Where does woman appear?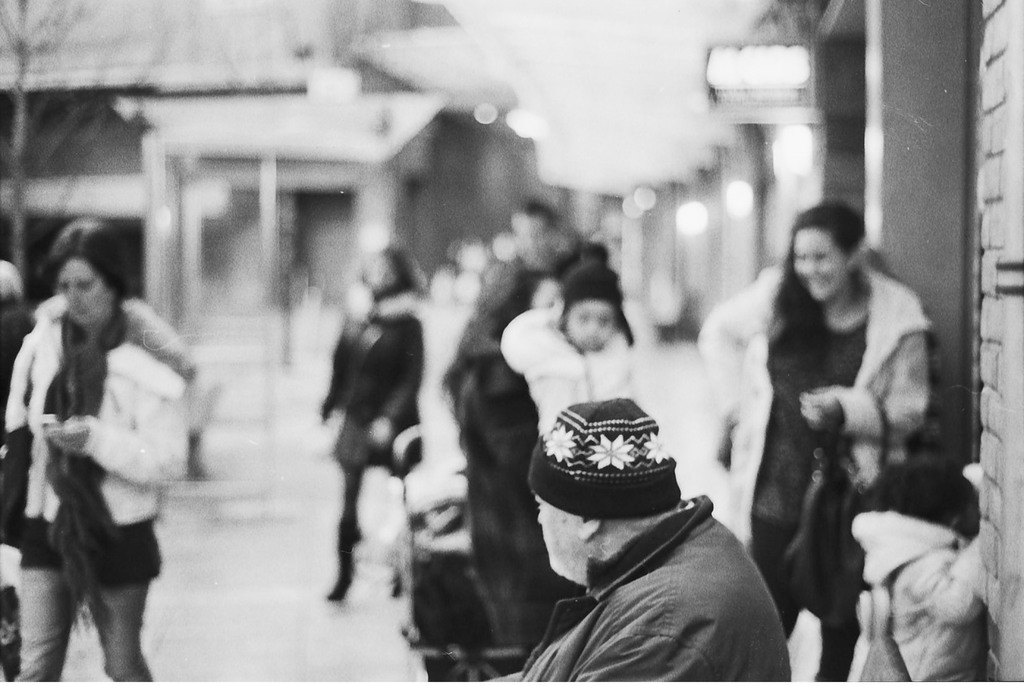
Appears at x1=317 y1=243 x2=431 y2=600.
